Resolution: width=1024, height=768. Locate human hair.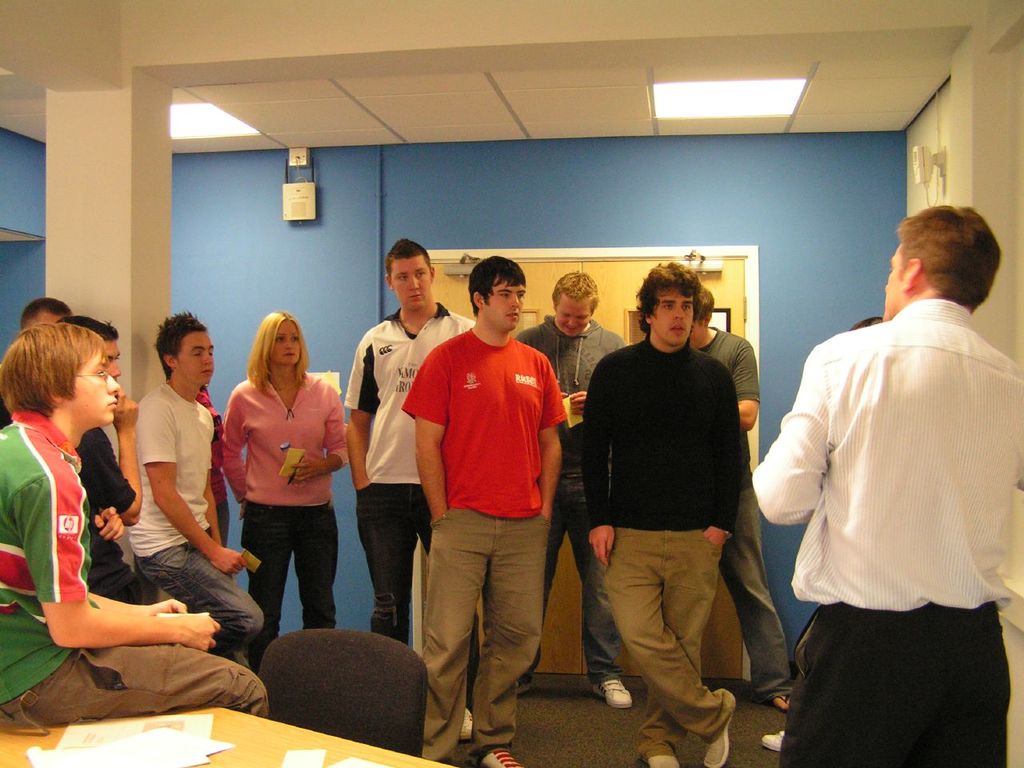
[left=154, top=309, right=208, bottom=381].
